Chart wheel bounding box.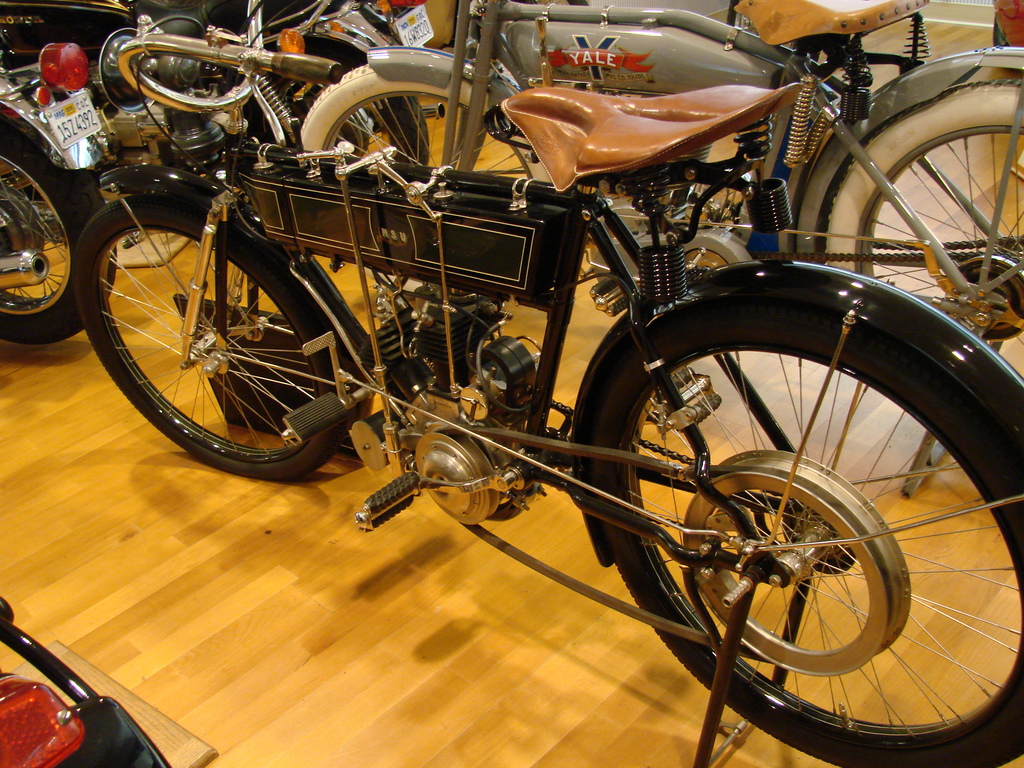
Charted: left=573, top=263, right=1023, bottom=767.
